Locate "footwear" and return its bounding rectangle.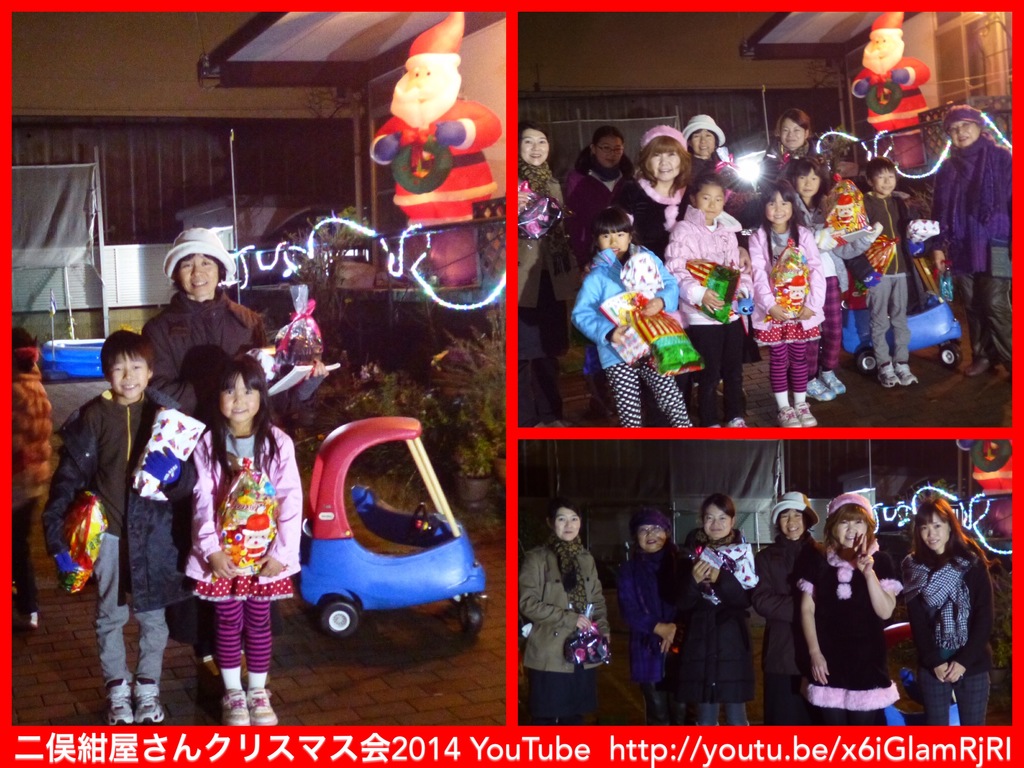
region(795, 400, 816, 429).
